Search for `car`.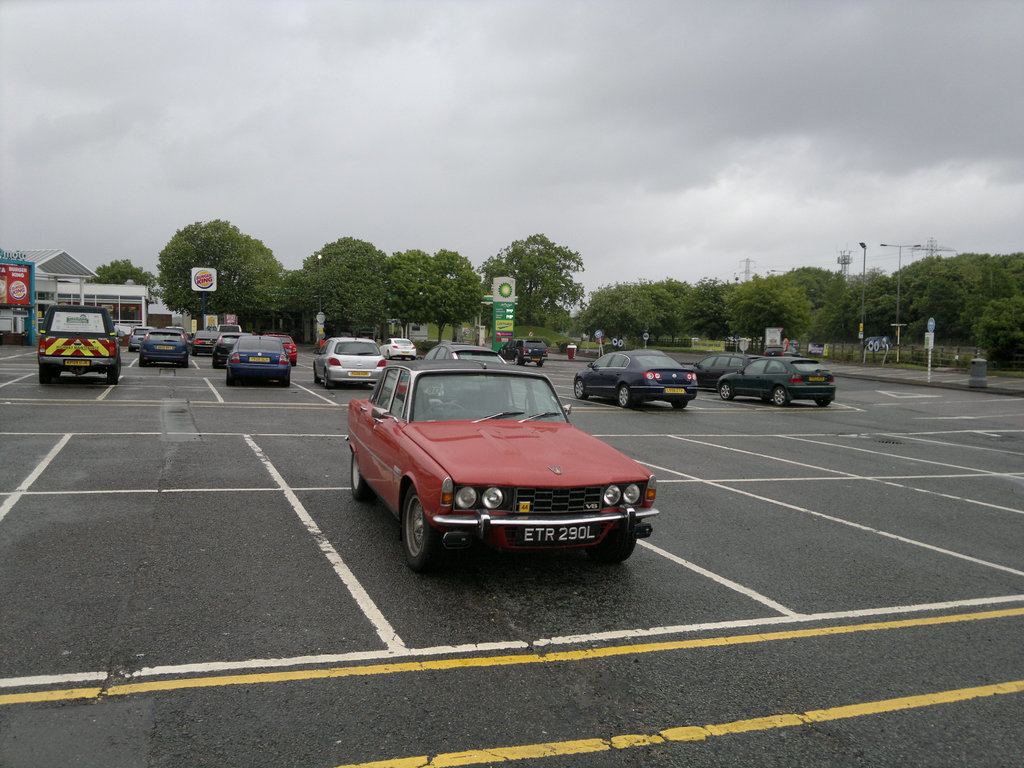
Found at x1=378 y1=333 x2=419 y2=358.
